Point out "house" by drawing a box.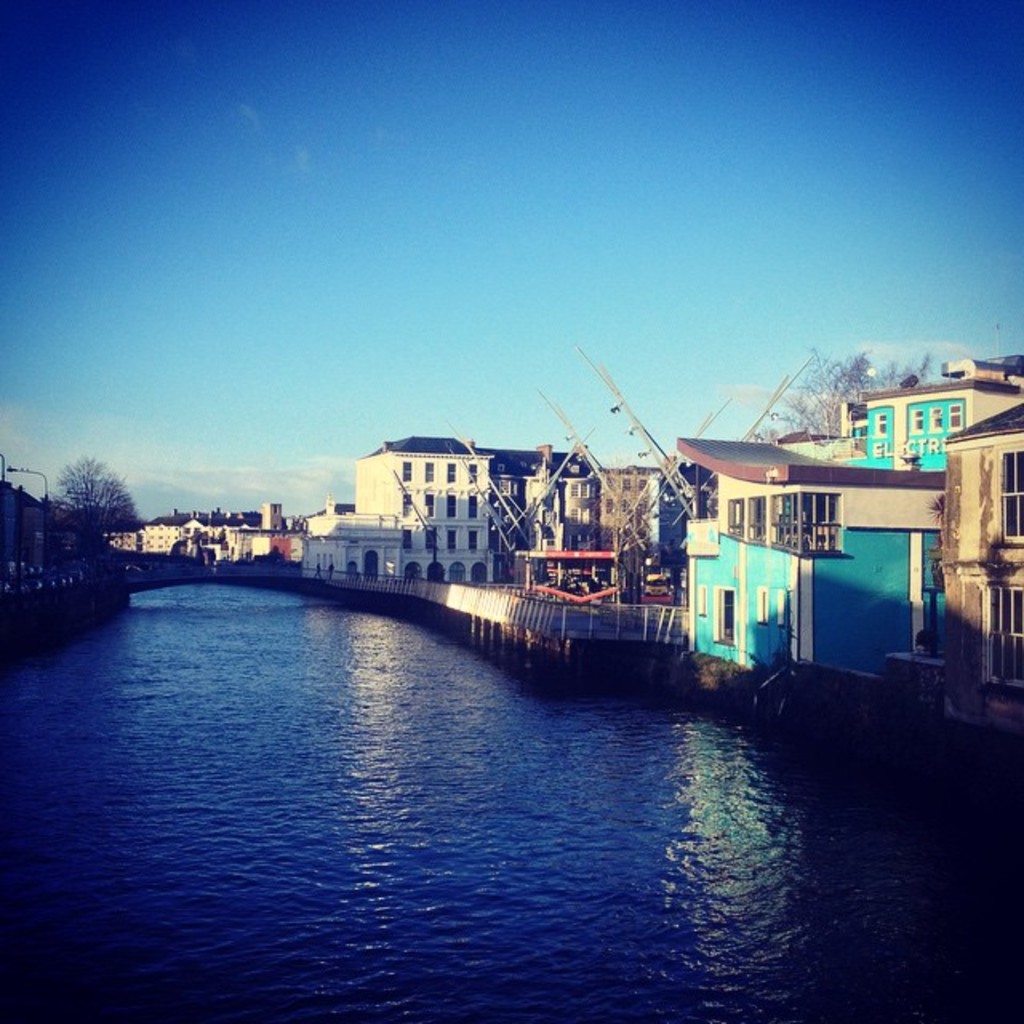
left=290, top=434, right=590, bottom=595.
